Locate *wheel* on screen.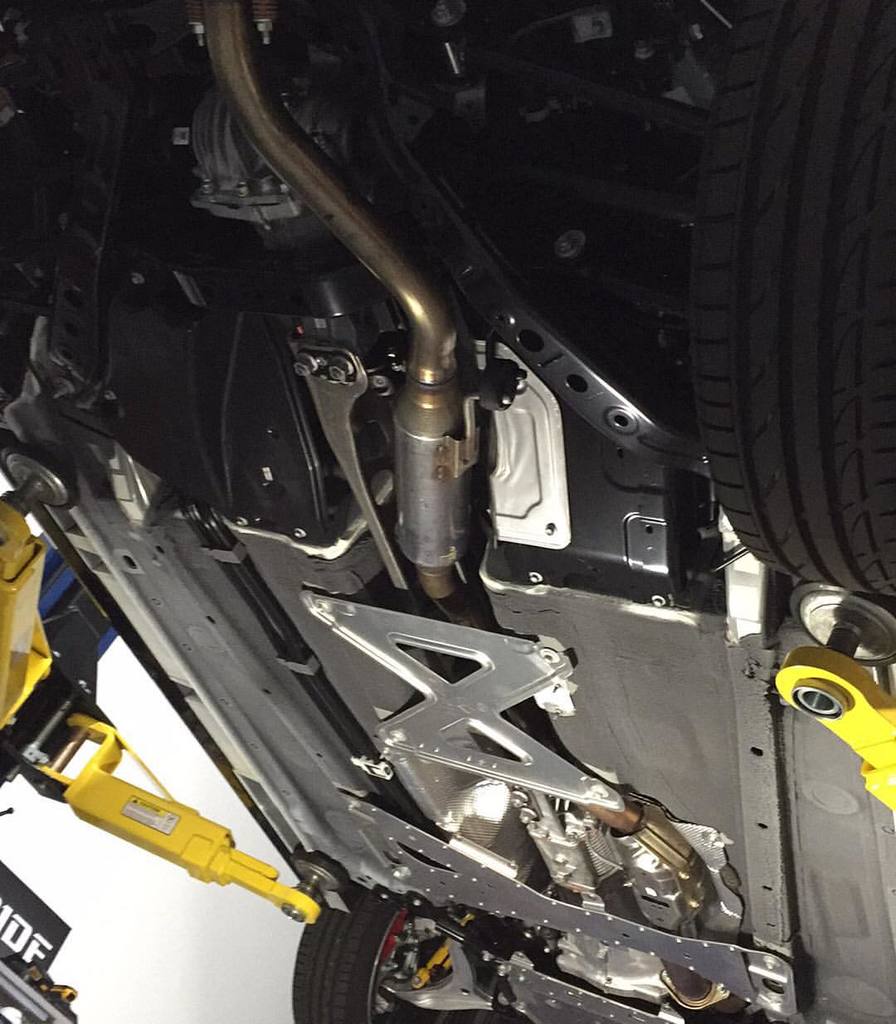
On screen at <bbox>277, 872, 539, 1016</bbox>.
